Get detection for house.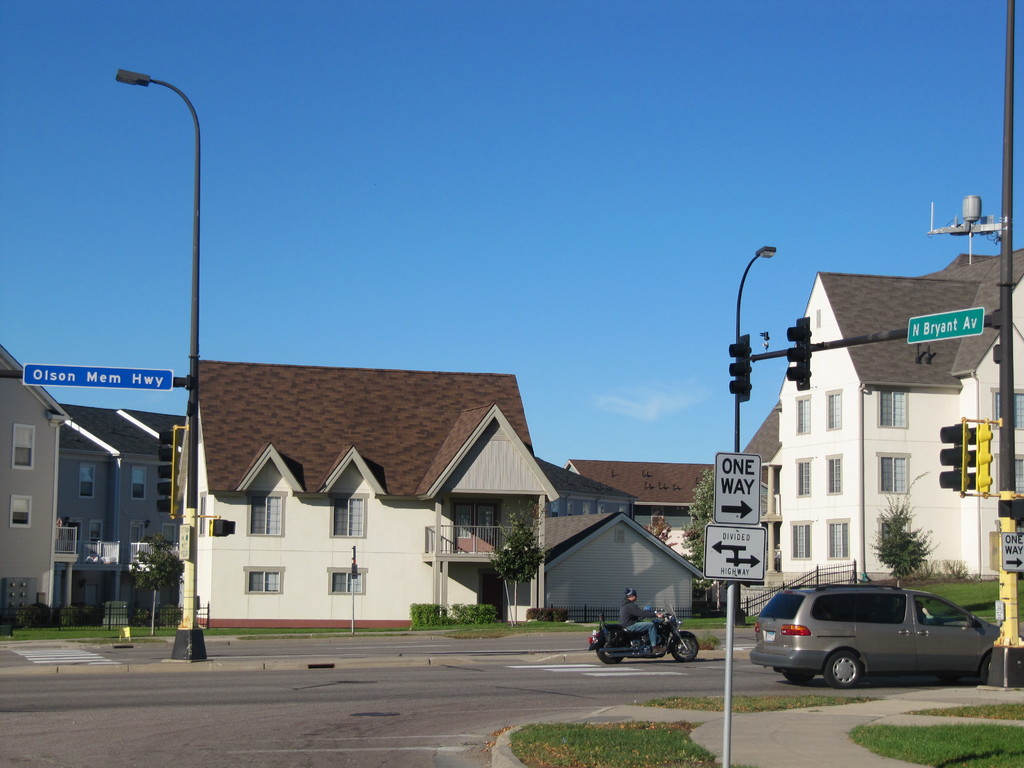
Detection: bbox=(557, 458, 717, 596).
